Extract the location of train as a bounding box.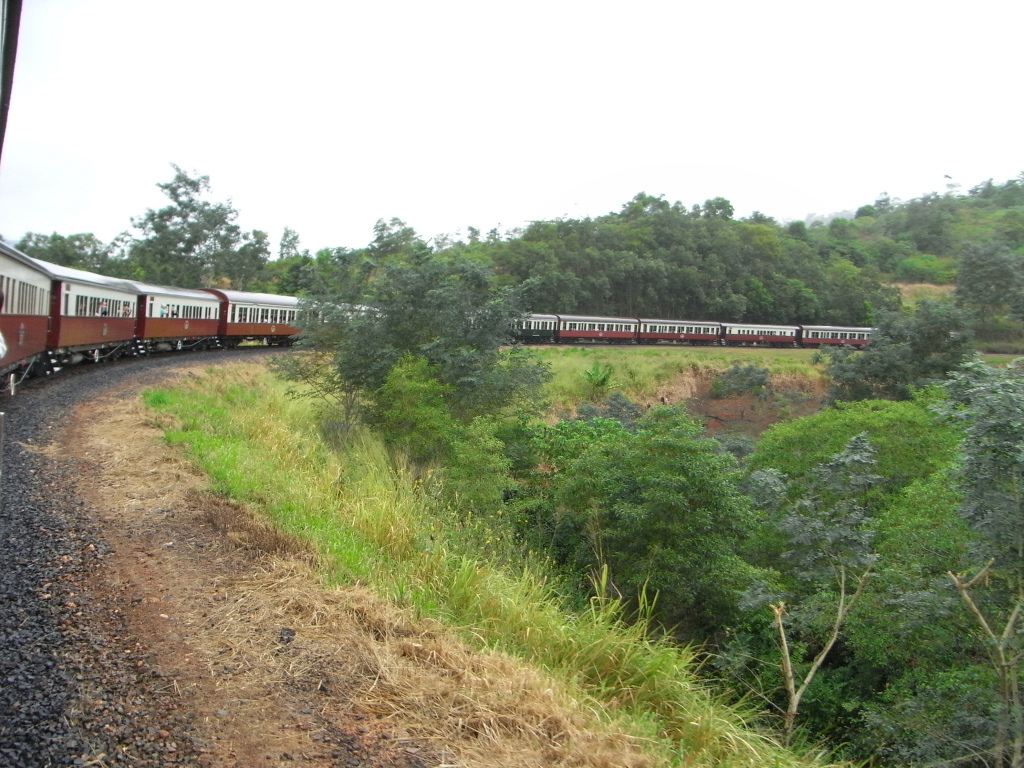
box(3, 244, 878, 394).
